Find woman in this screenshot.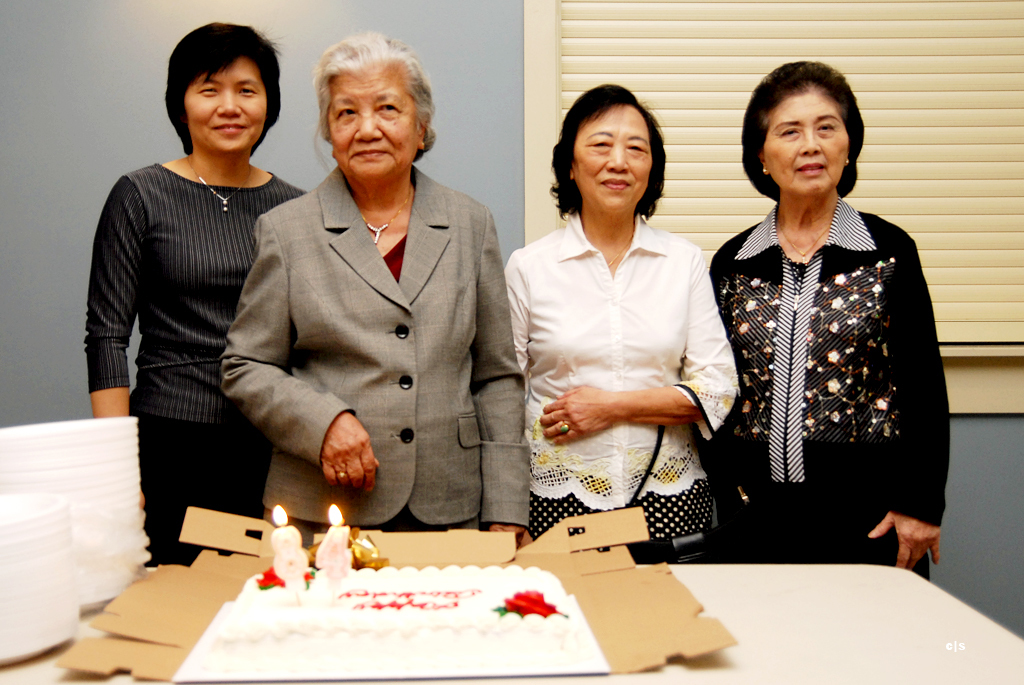
The bounding box for woman is x1=704, y1=62, x2=952, y2=589.
